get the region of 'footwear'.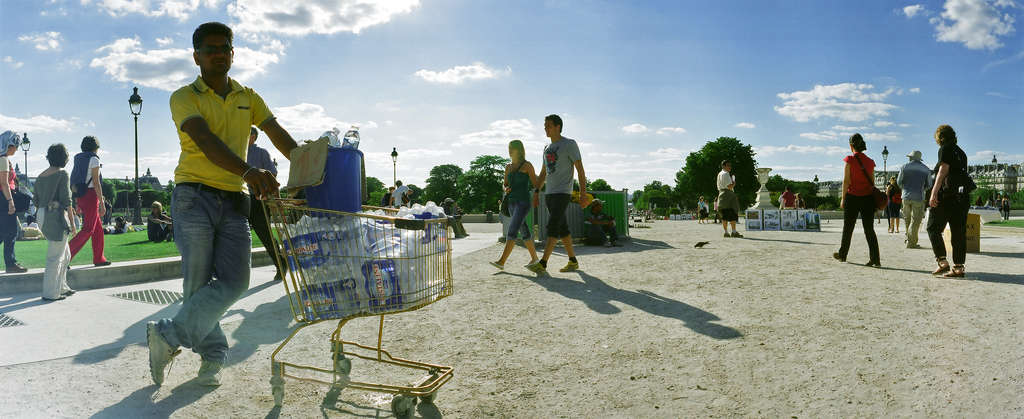
box=[731, 230, 741, 237].
